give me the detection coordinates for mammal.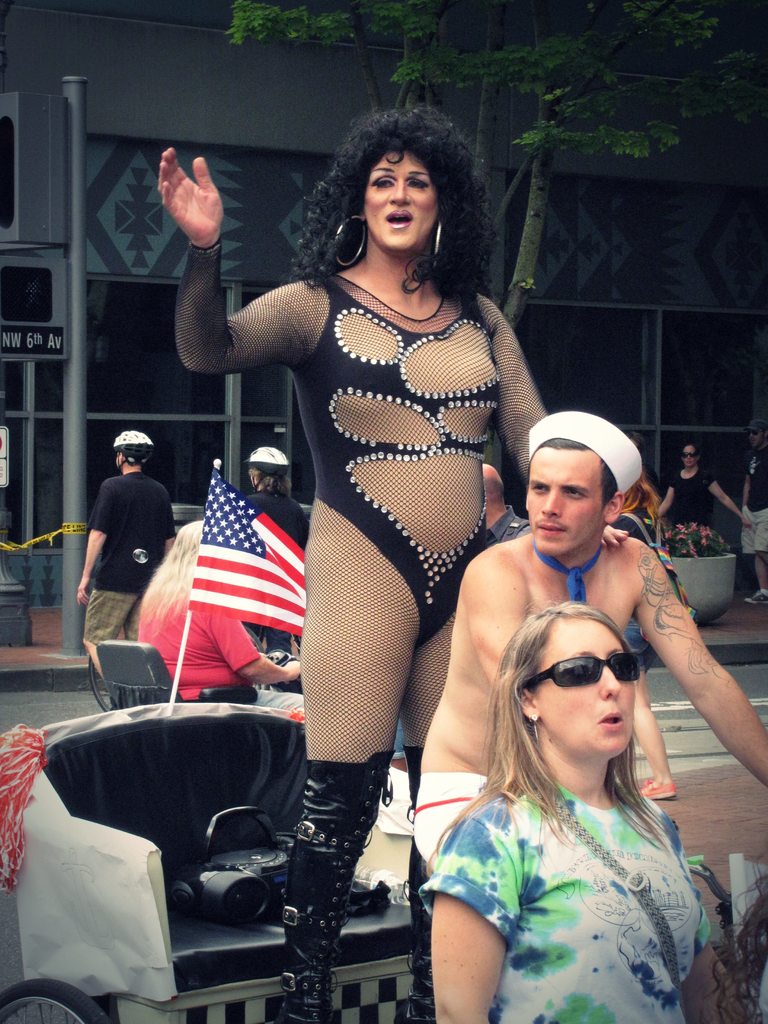
76/429/177/710.
